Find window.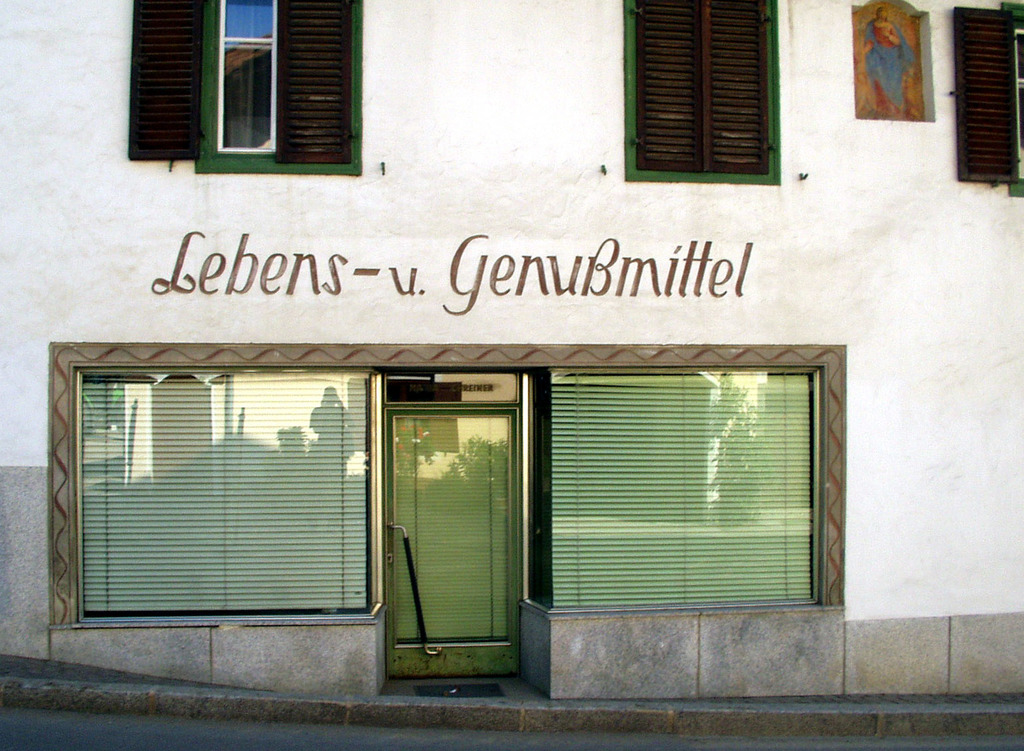
pyautogui.locateOnScreen(523, 368, 828, 604).
